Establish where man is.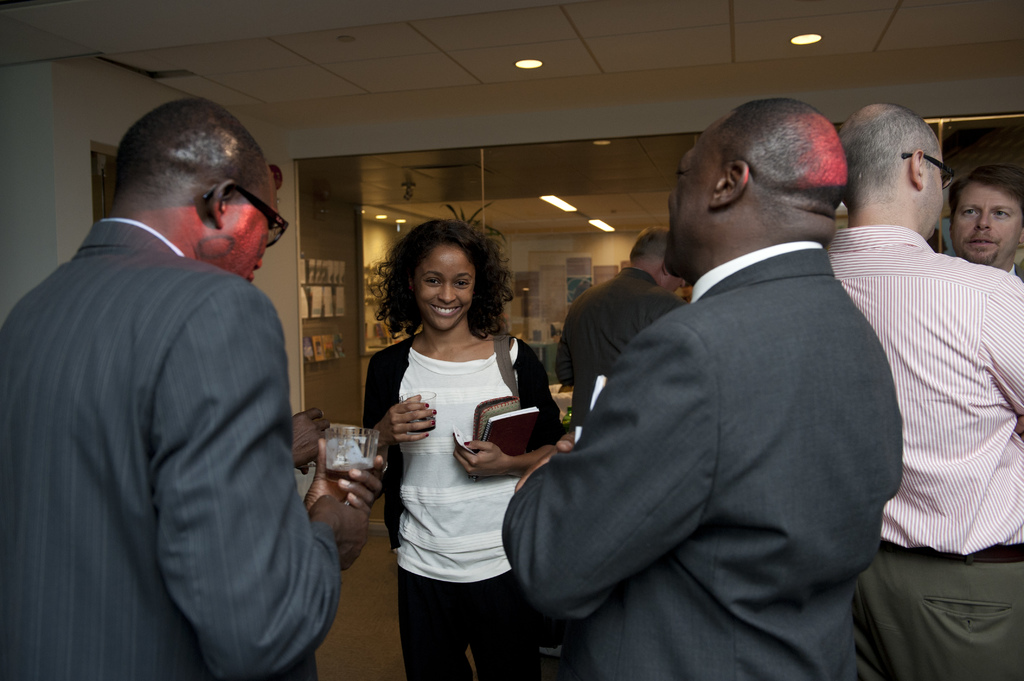
Established at (554, 223, 699, 429).
